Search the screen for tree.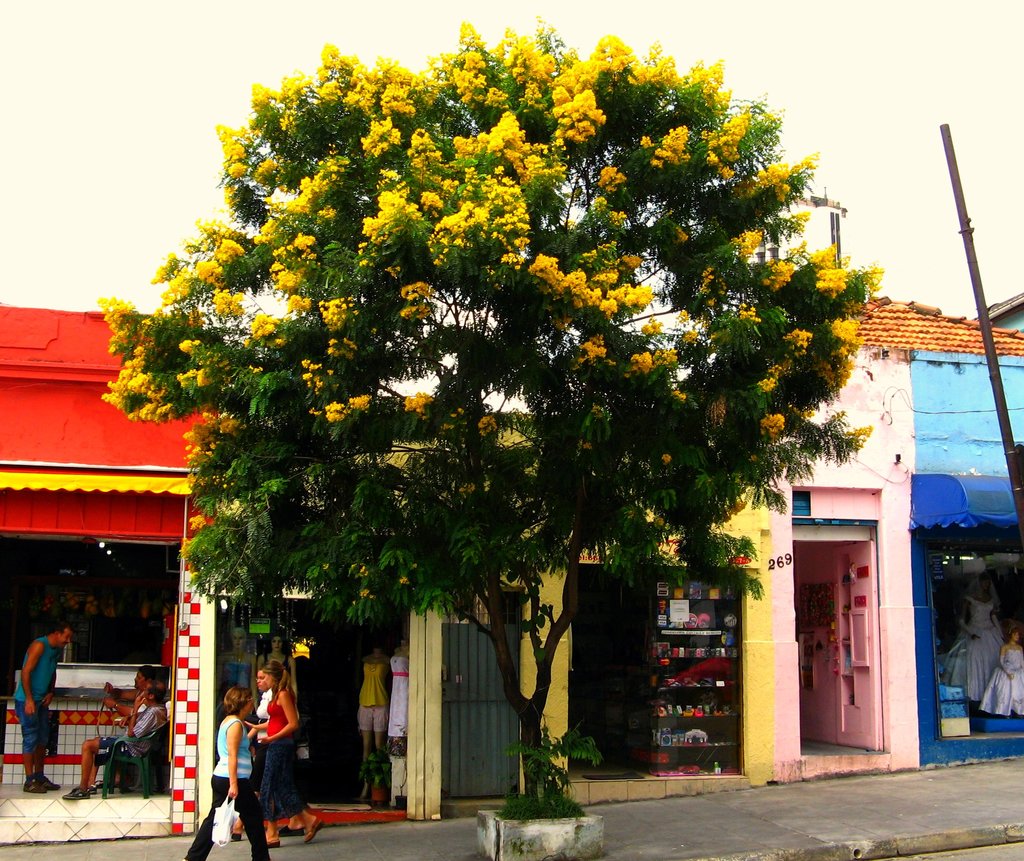
Found at [x1=101, y1=20, x2=899, y2=794].
